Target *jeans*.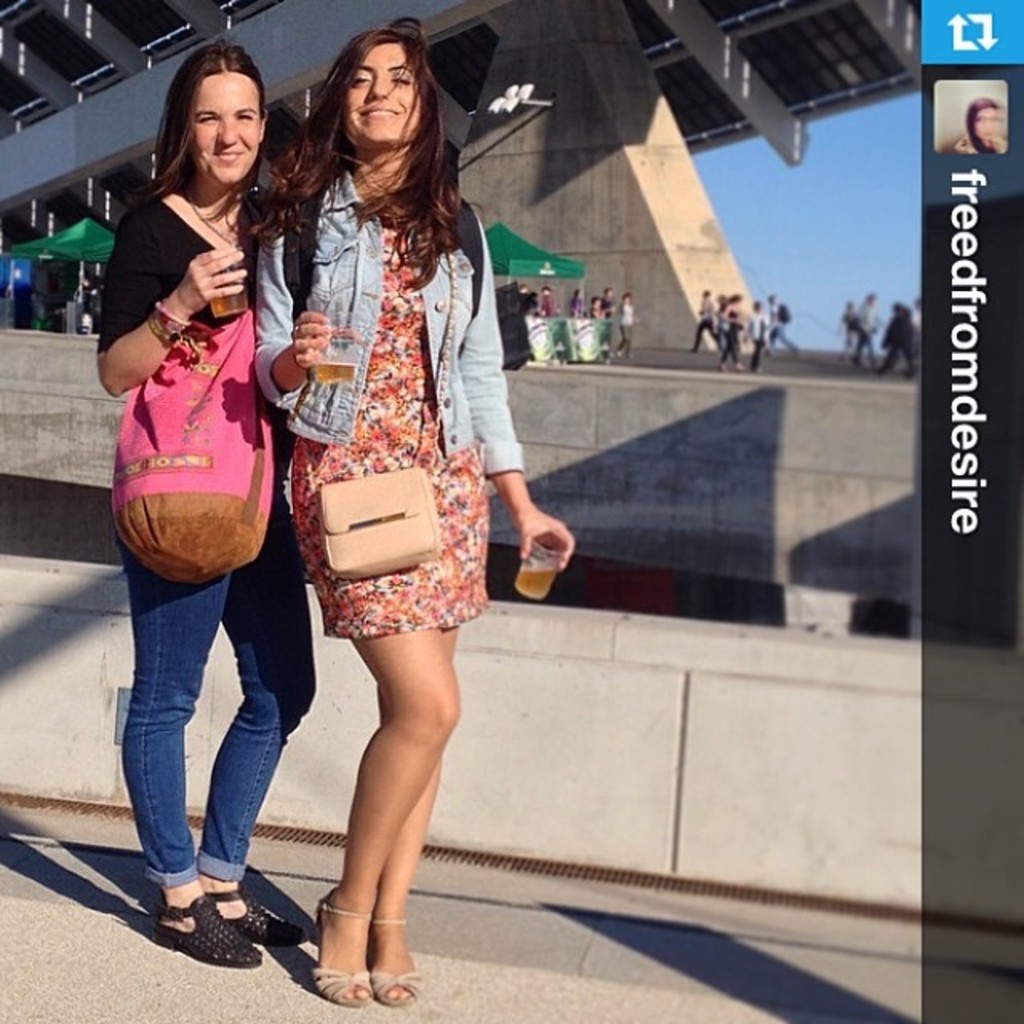
Target region: <box>112,542,286,939</box>.
